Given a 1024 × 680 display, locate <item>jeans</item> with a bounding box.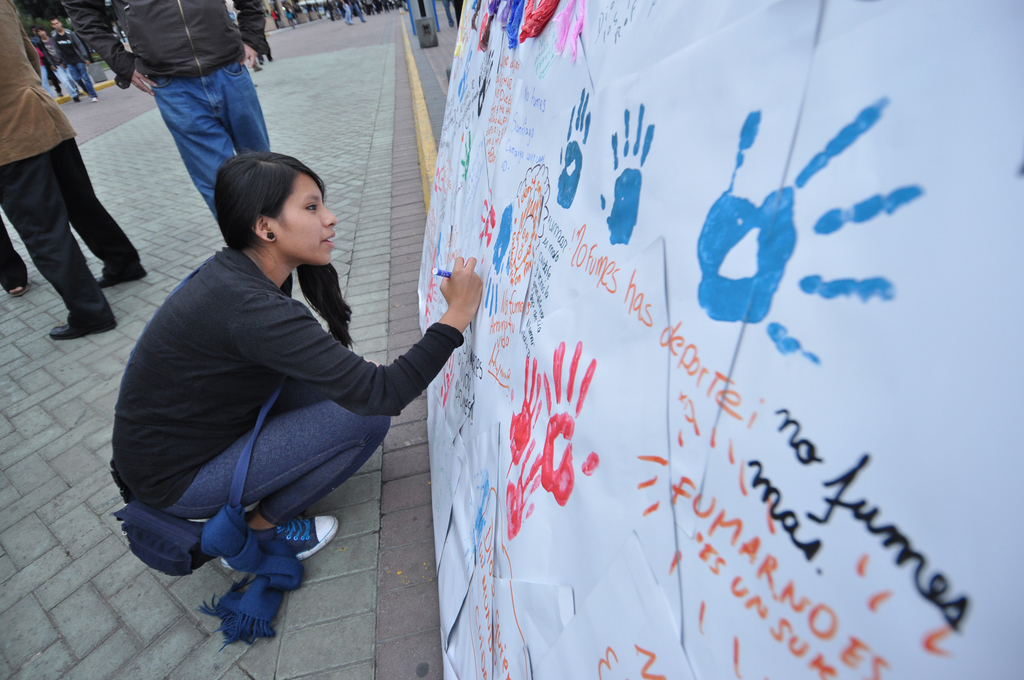
Located: [left=145, top=60, right=271, bottom=219].
